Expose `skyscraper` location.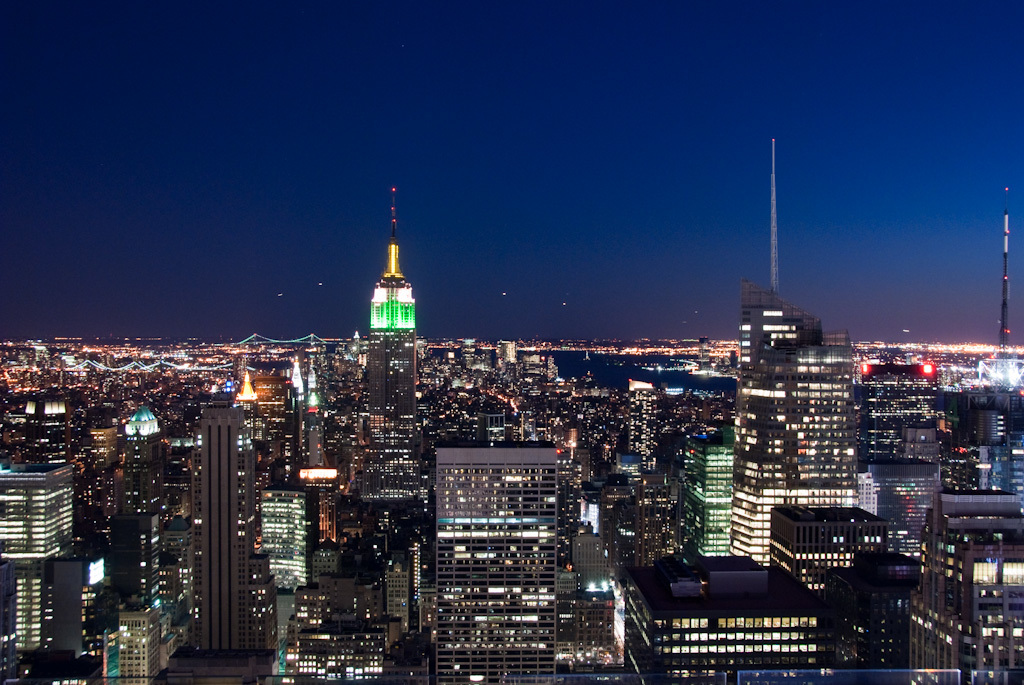
Exposed at 363 187 436 509.
